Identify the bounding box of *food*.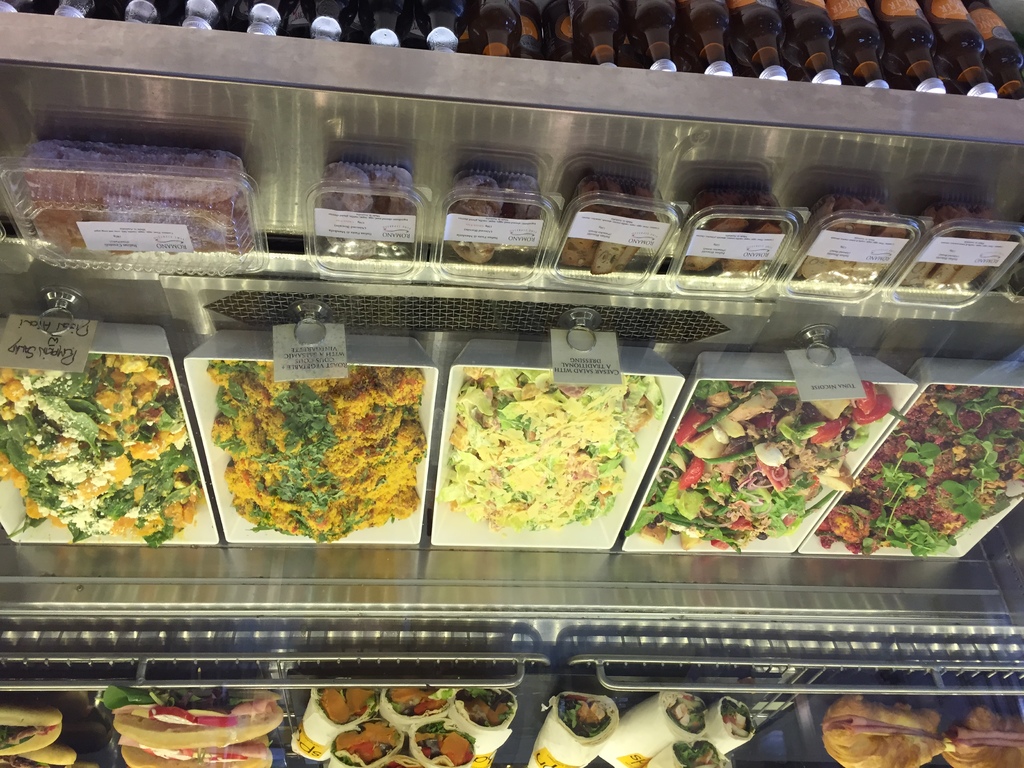
(0, 354, 205, 550).
